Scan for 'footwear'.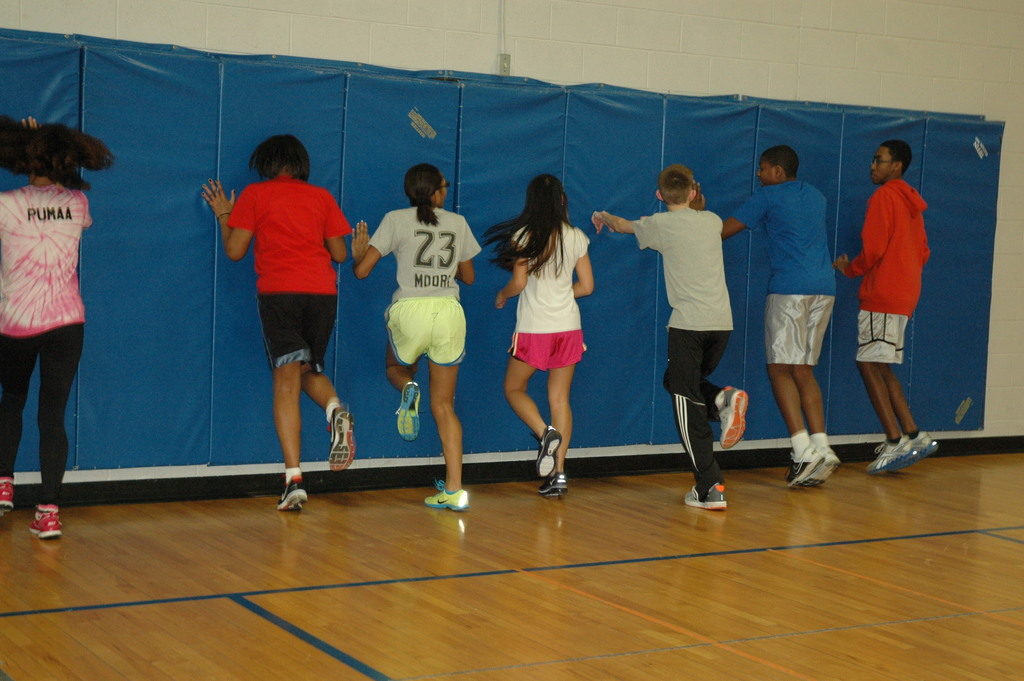
Scan result: <box>719,384,748,451</box>.
